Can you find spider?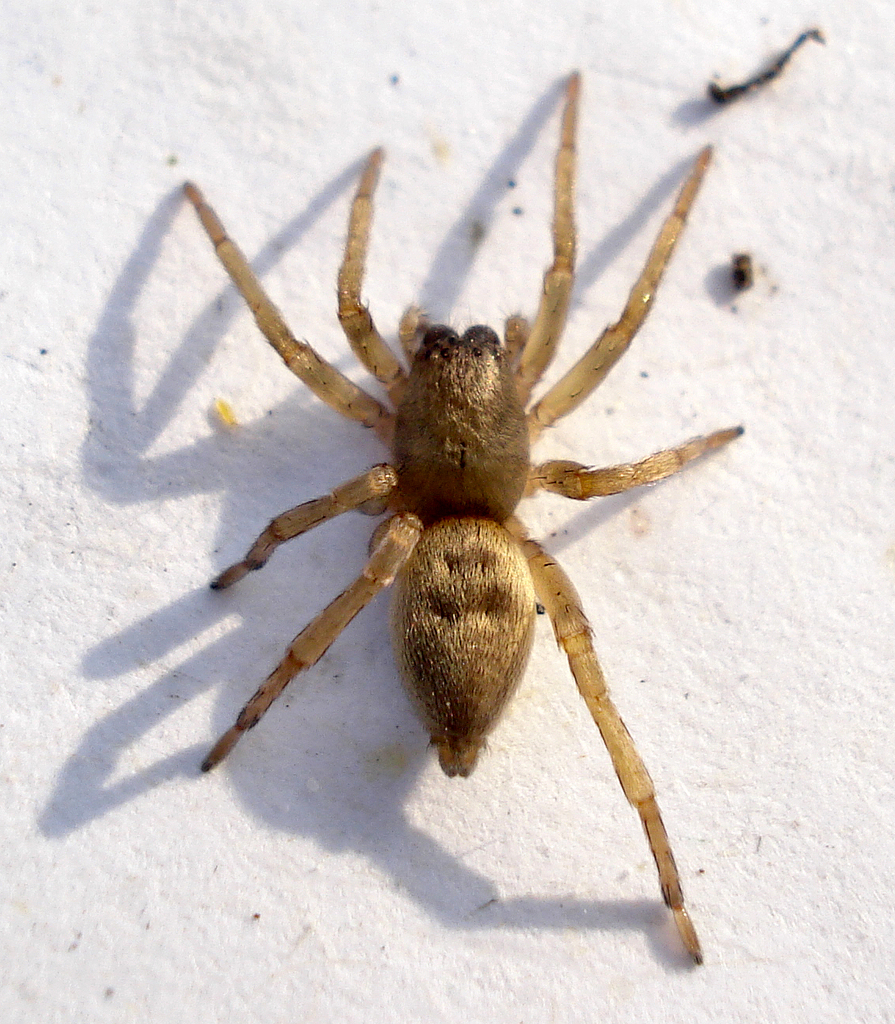
Yes, bounding box: [x1=181, y1=66, x2=742, y2=961].
